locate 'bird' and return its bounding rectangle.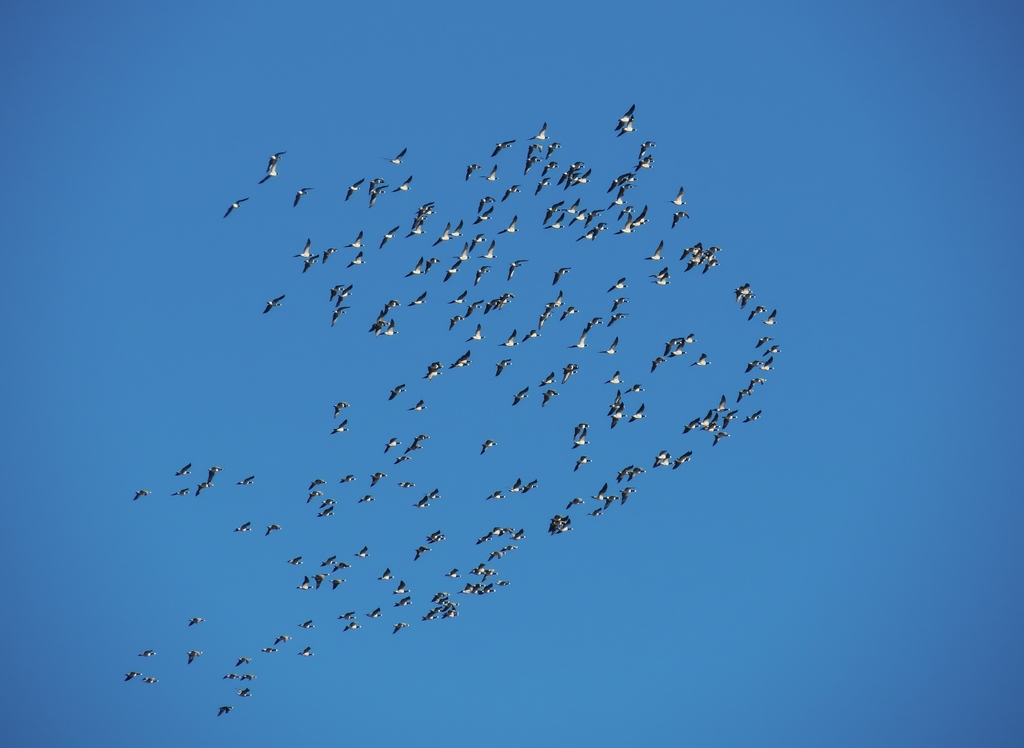
bbox=[124, 669, 144, 683].
